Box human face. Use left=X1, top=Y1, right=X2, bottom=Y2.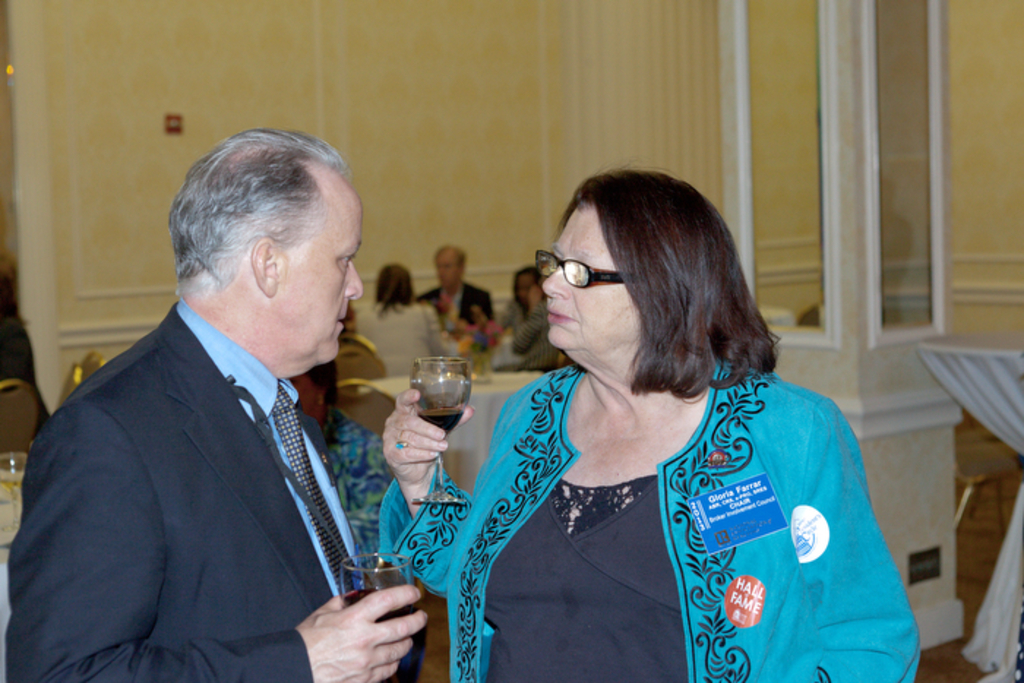
left=544, top=206, right=641, bottom=350.
